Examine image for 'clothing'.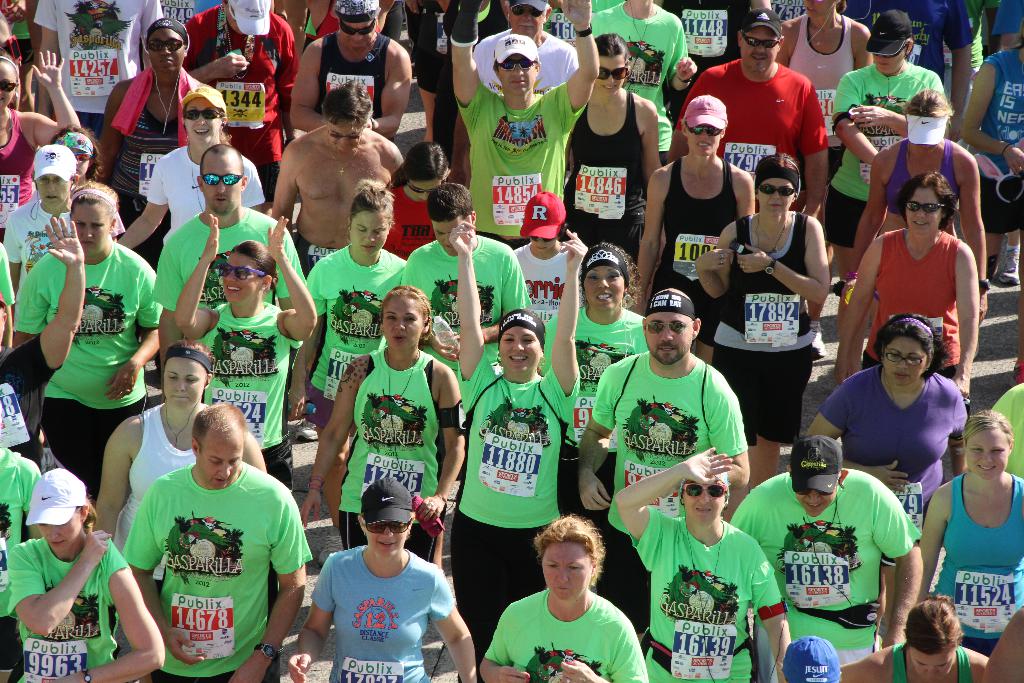
Examination result: bbox(787, 13, 852, 181).
